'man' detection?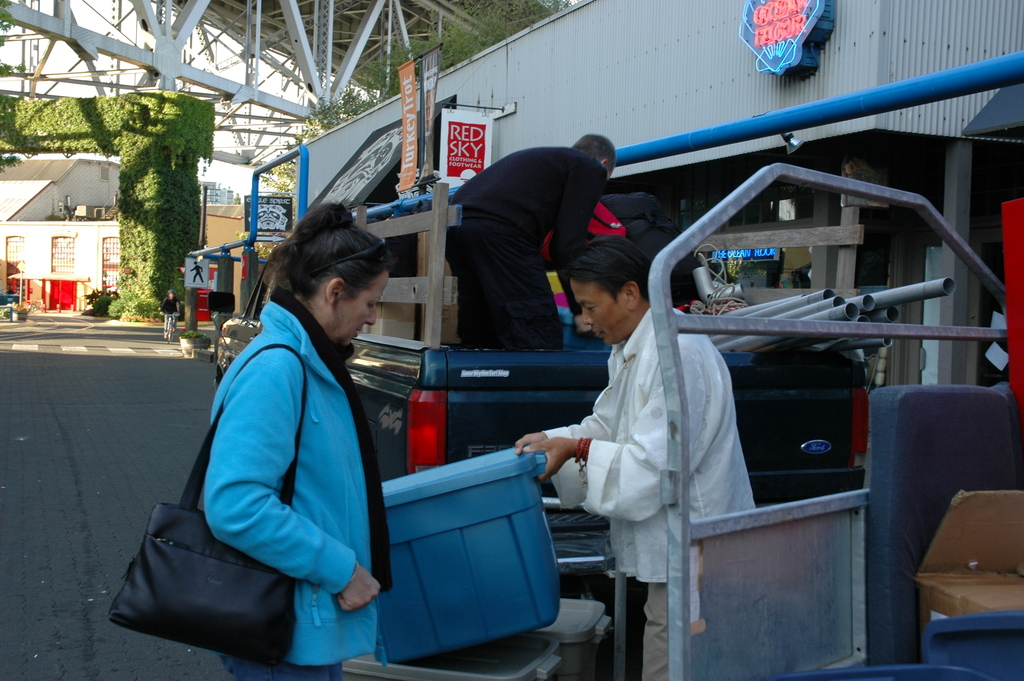
515,238,755,680
